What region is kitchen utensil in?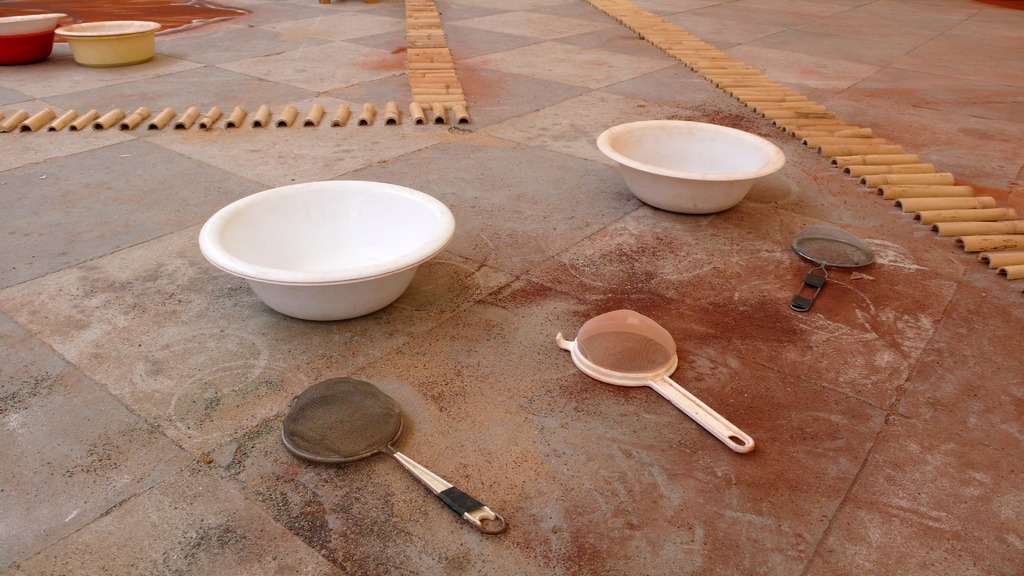
region(791, 225, 875, 314).
